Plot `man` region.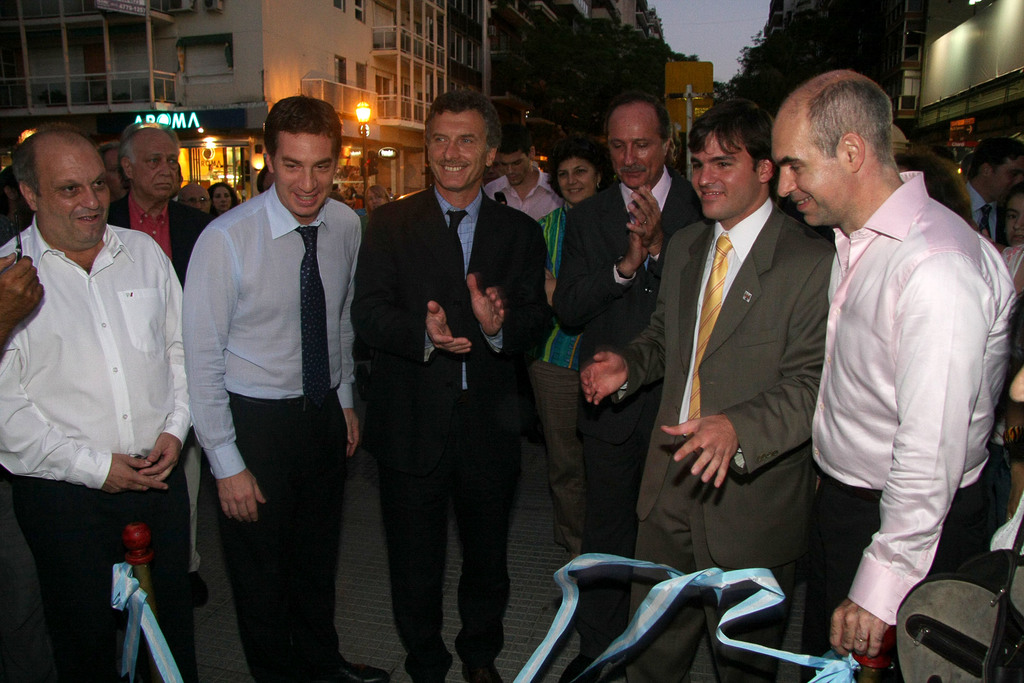
Plotted at {"x1": 947, "y1": 134, "x2": 1023, "y2": 259}.
